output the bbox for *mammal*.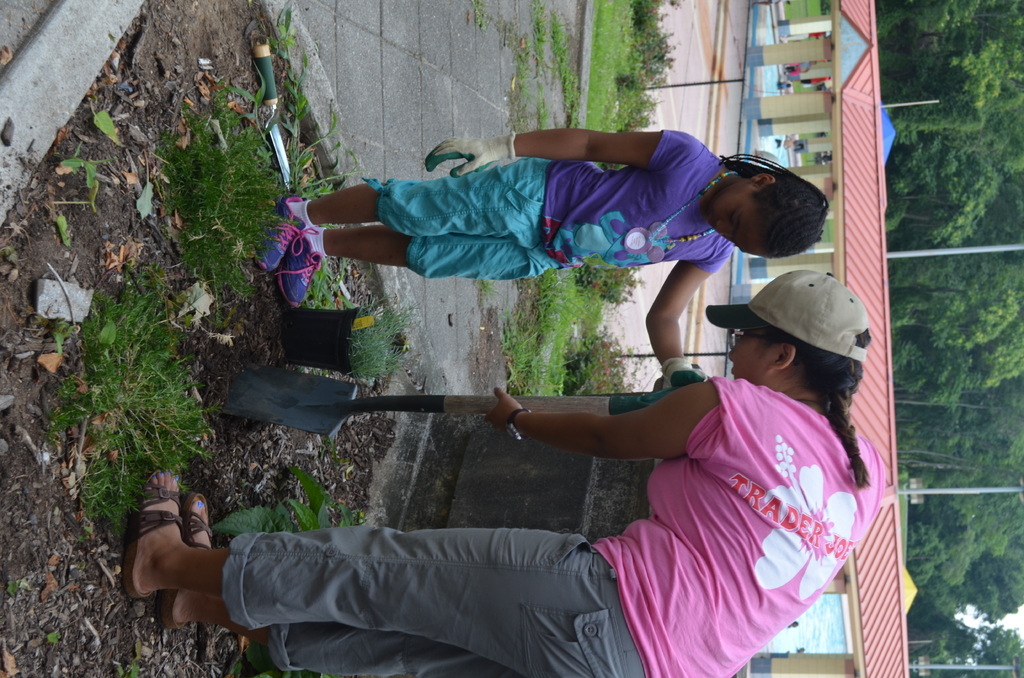
select_region(120, 266, 886, 677).
